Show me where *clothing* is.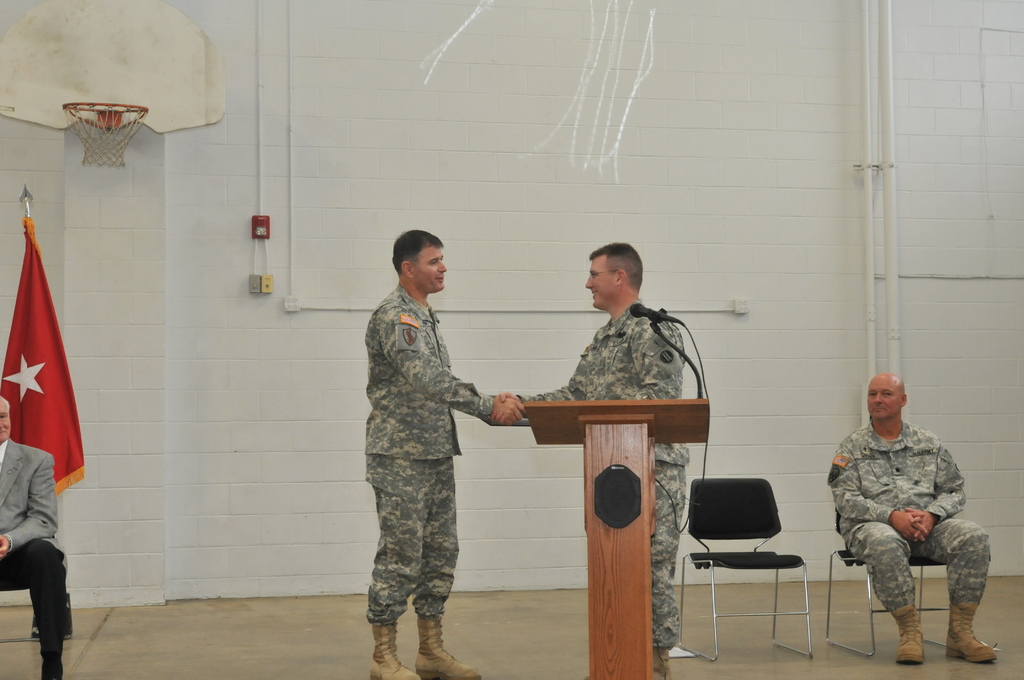
*clothing* is at [left=363, top=286, right=494, bottom=630].
